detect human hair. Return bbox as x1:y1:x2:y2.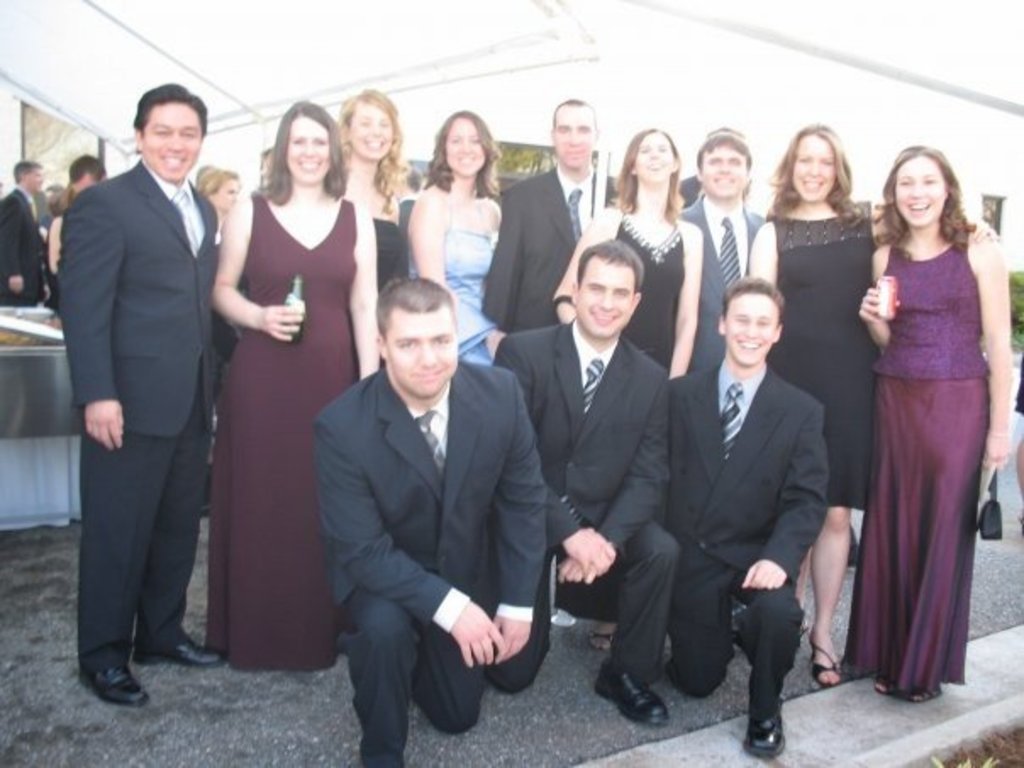
576:237:644:305.
